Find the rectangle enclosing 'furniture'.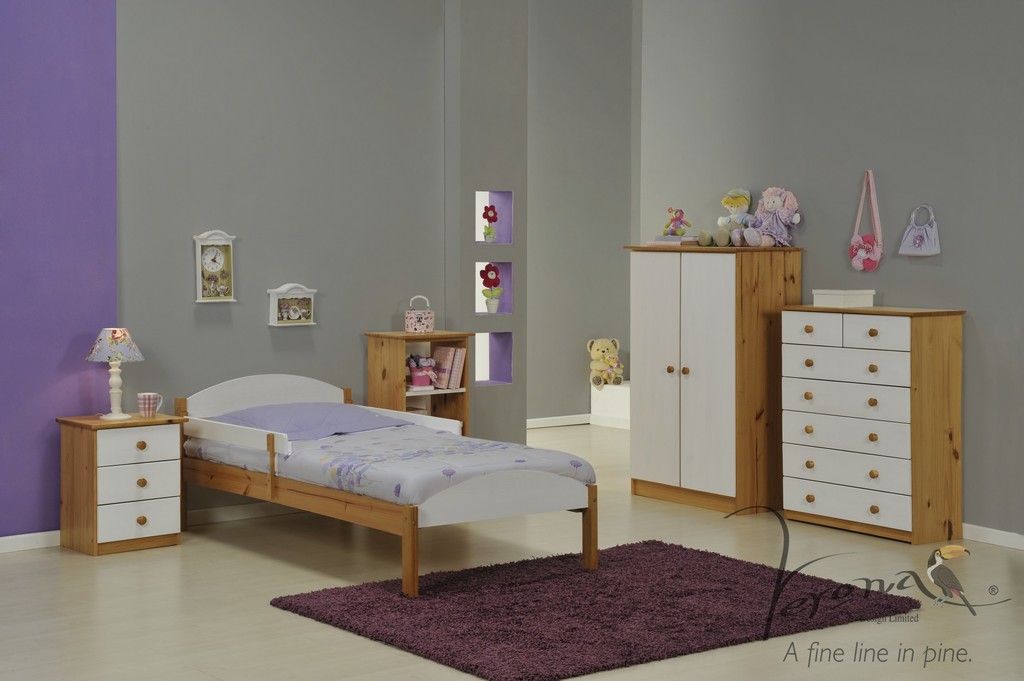
[x1=364, y1=327, x2=474, y2=435].
